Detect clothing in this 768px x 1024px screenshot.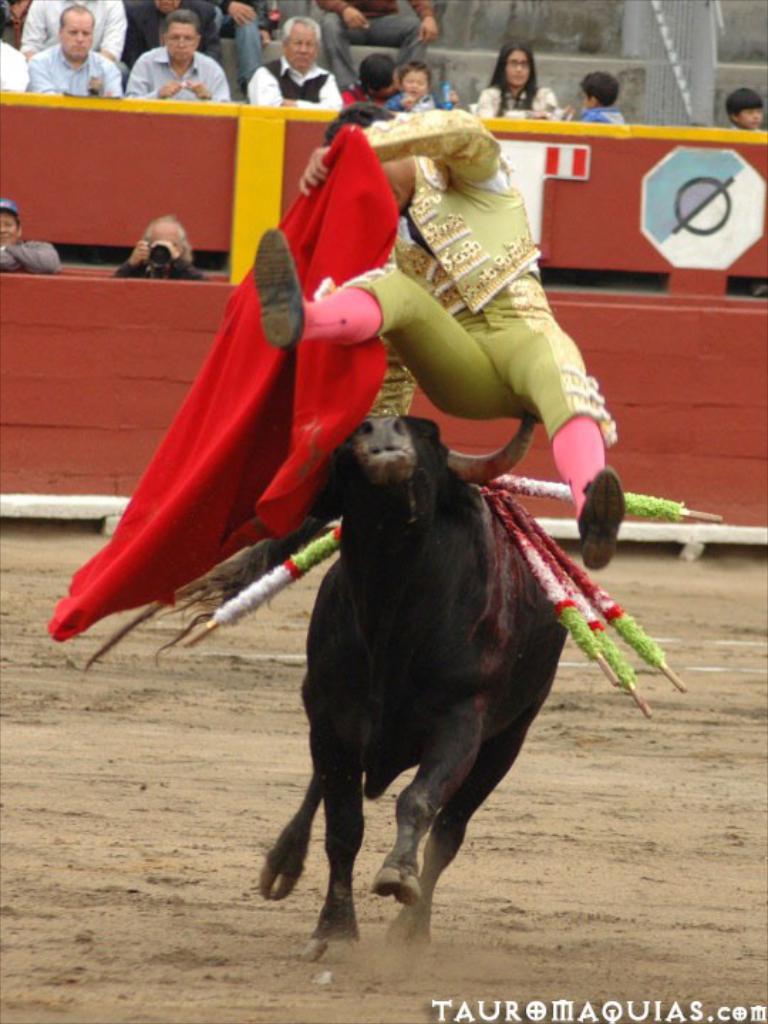
Detection: BBox(243, 53, 341, 115).
